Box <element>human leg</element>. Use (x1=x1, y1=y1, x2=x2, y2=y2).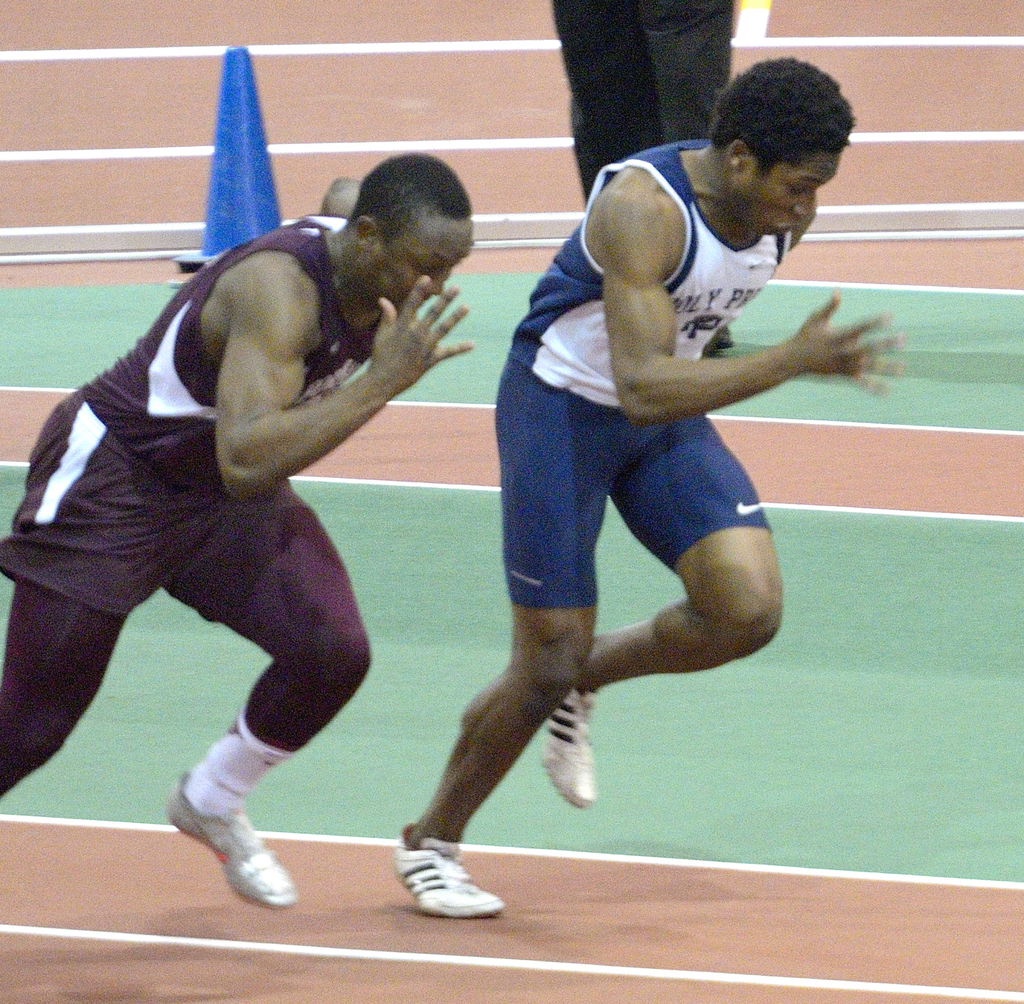
(x1=184, y1=464, x2=372, y2=912).
